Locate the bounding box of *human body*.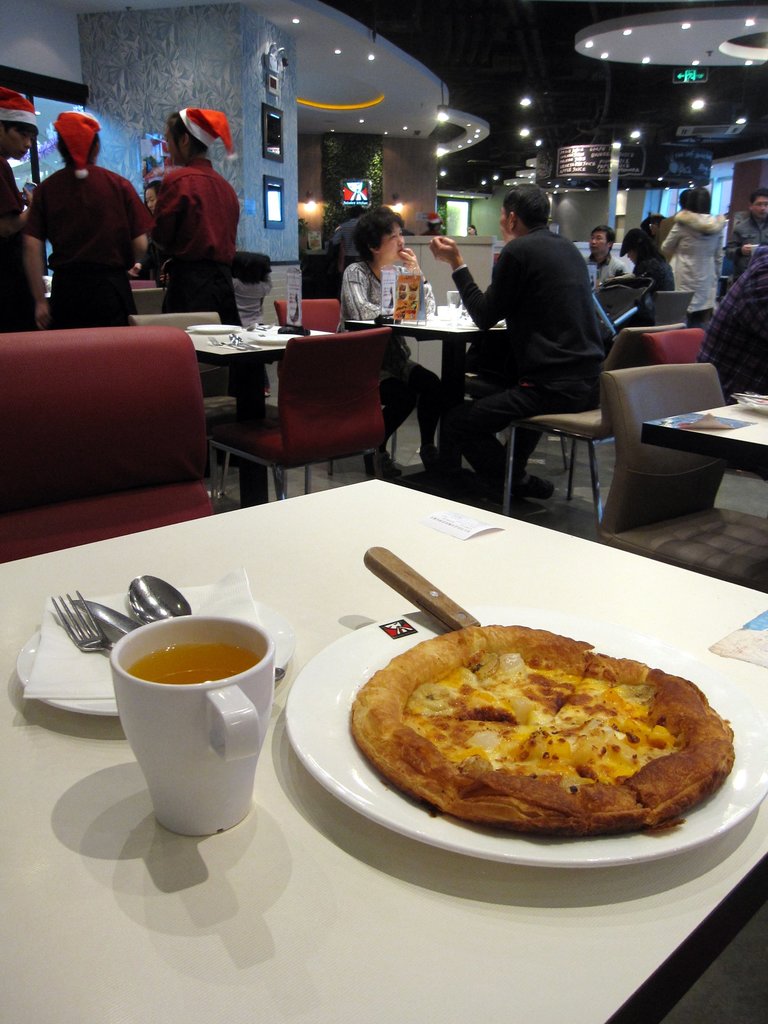
Bounding box: box=[422, 183, 605, 492].
